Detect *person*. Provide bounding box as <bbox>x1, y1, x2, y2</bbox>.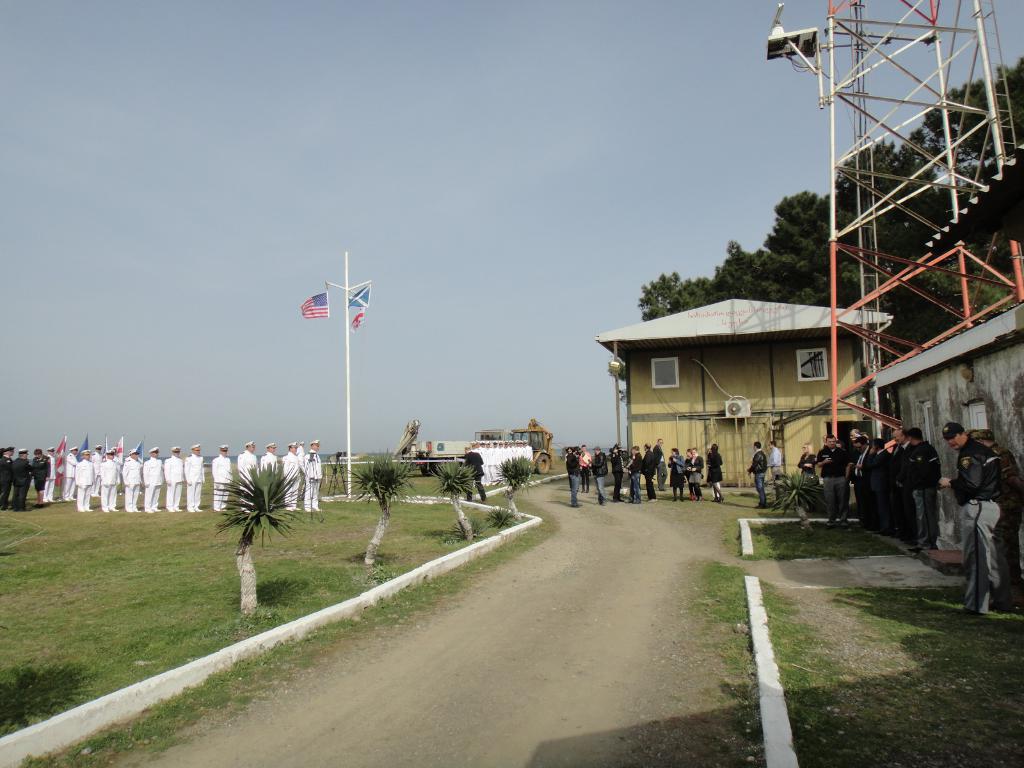
<bbox>63, 449, 80, 500</bbox>.
